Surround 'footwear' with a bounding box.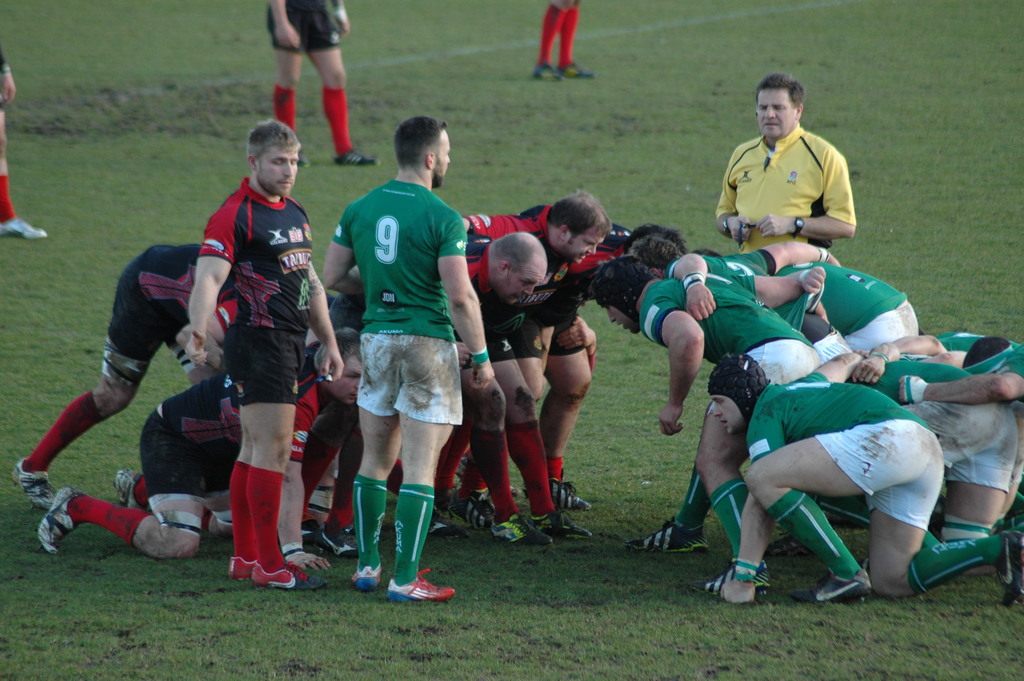
(x1=300, y1=151, x2=312, y2=168).
